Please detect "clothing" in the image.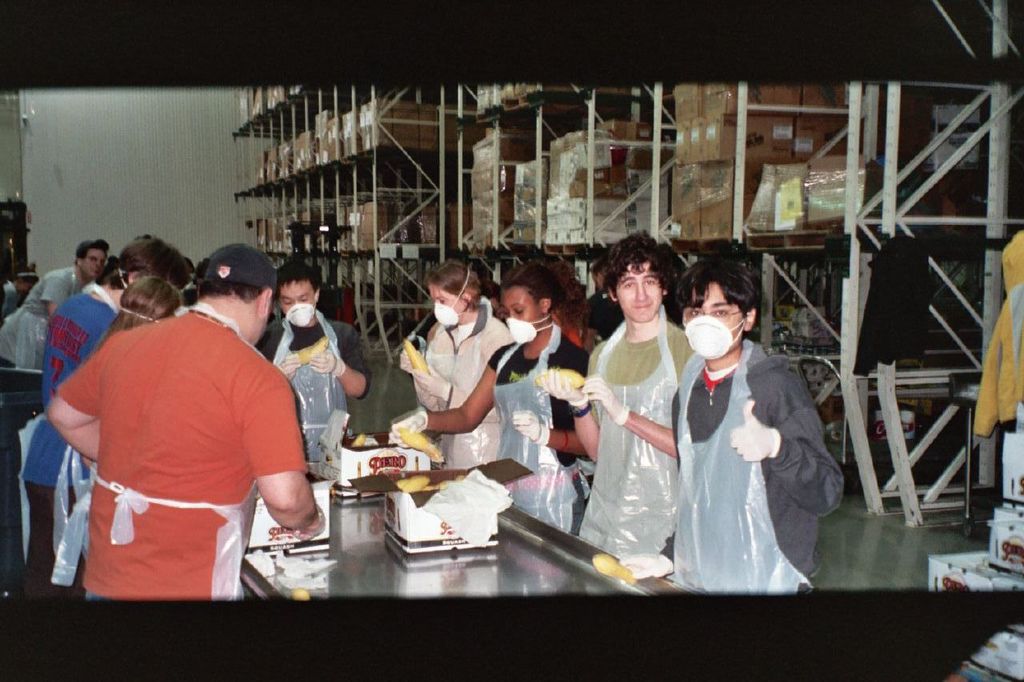
[0,259,82,434].
